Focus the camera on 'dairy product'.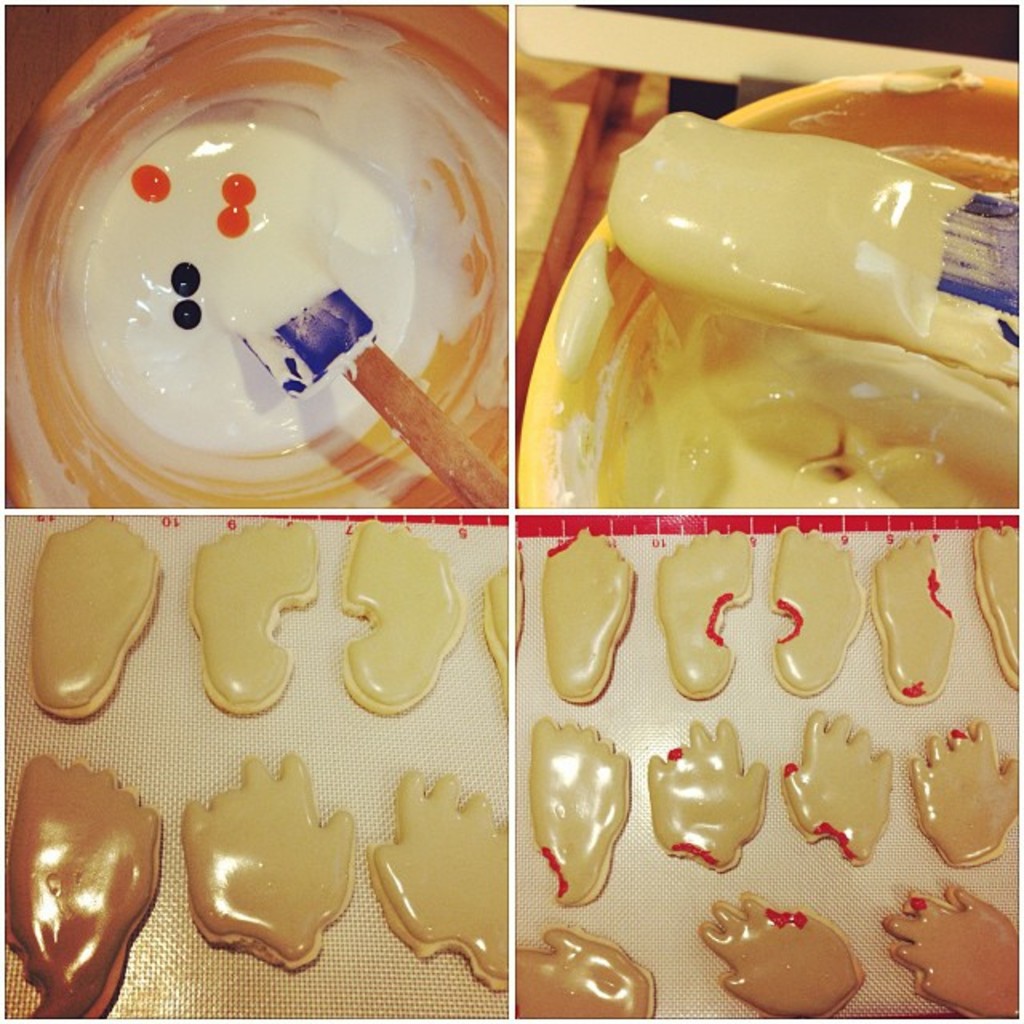
Focus region: locate(541, 531, 634, 690).
